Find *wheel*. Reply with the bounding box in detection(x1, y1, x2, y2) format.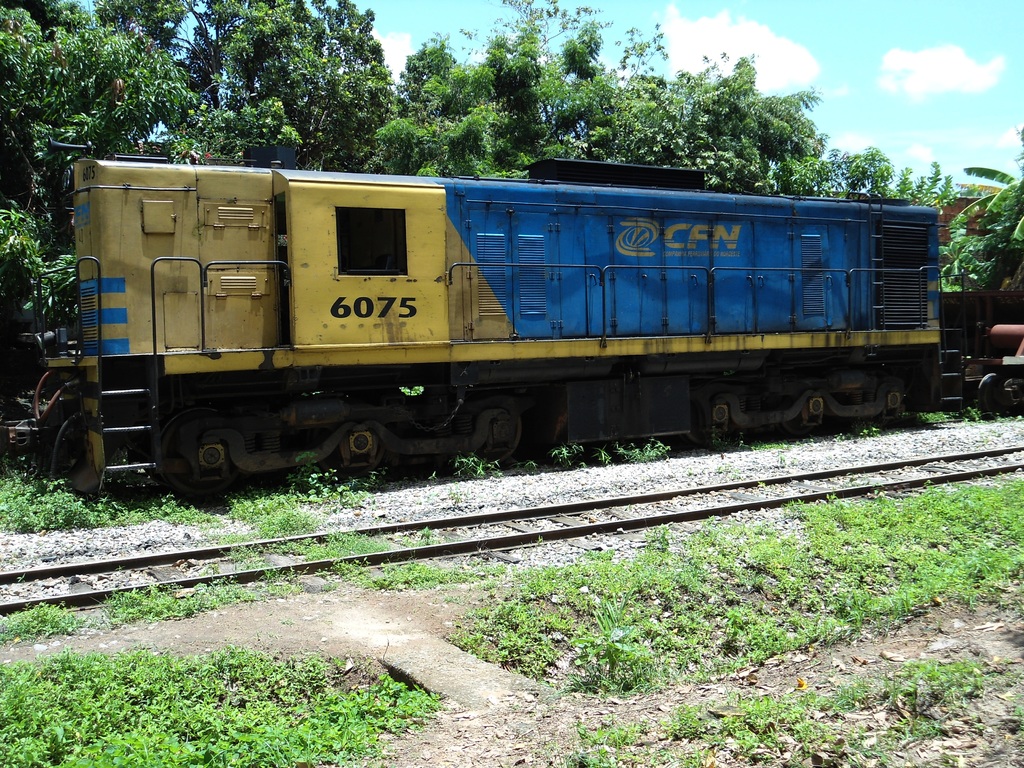
detection(323, 430, 387, 484).
